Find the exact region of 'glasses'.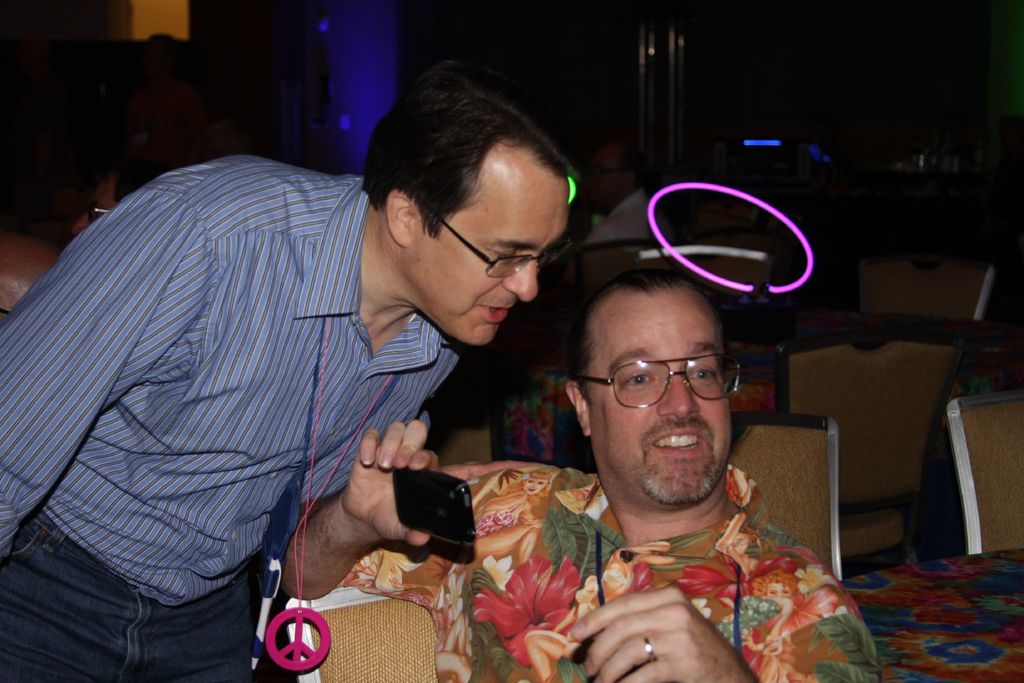
Exact region: <region>416, 197, 573, 279</region>.
